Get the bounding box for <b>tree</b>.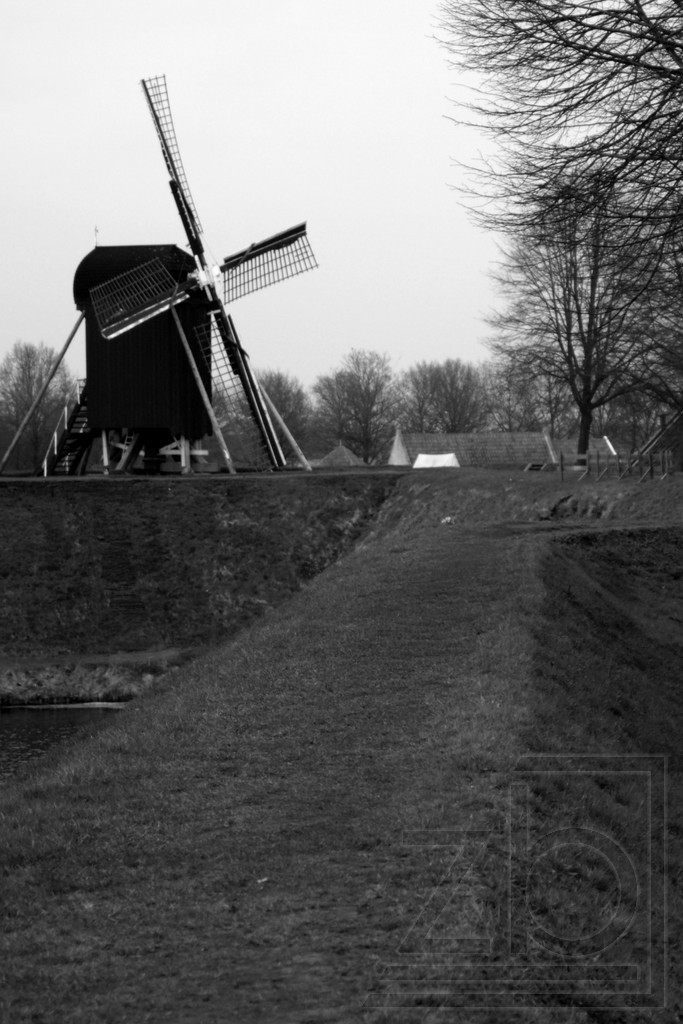
354,353,392,429.
